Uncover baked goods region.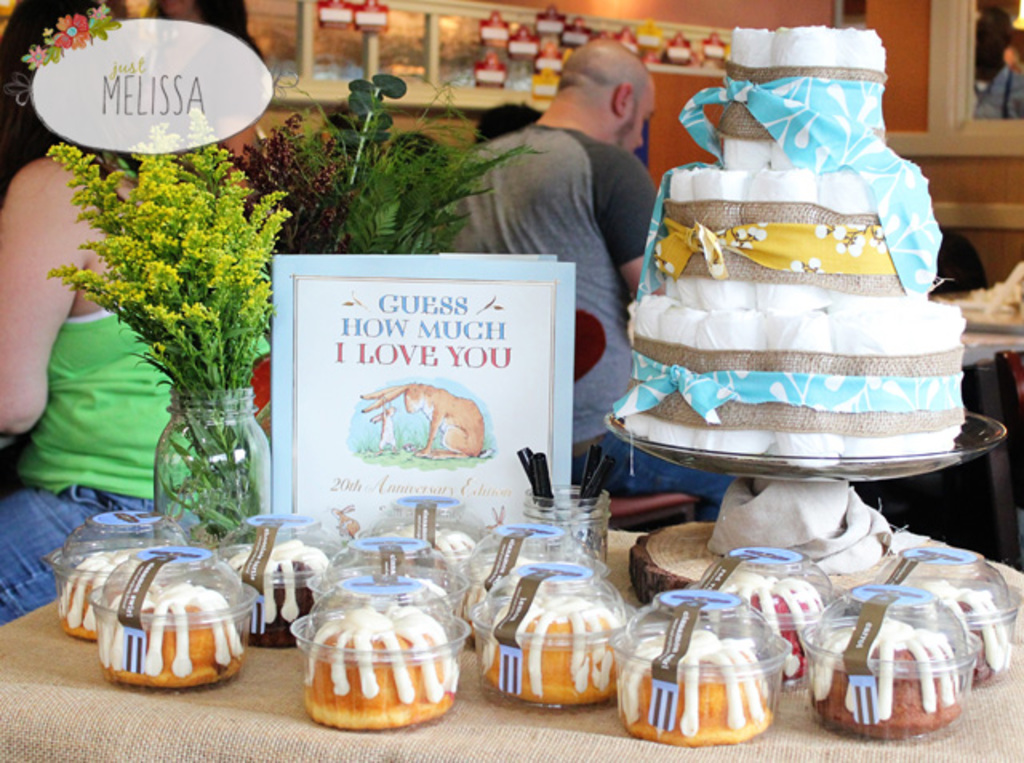
Uncovered: rect(302, 608, 461, 733).
